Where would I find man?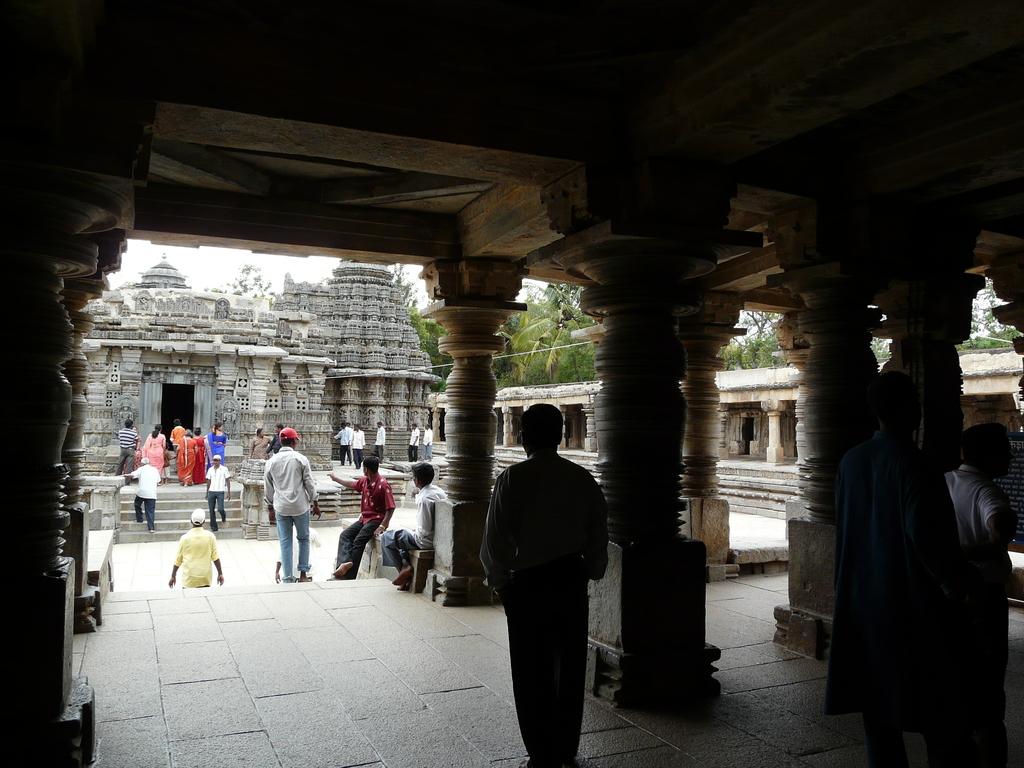
At locate(419, 419, 436, 457).
